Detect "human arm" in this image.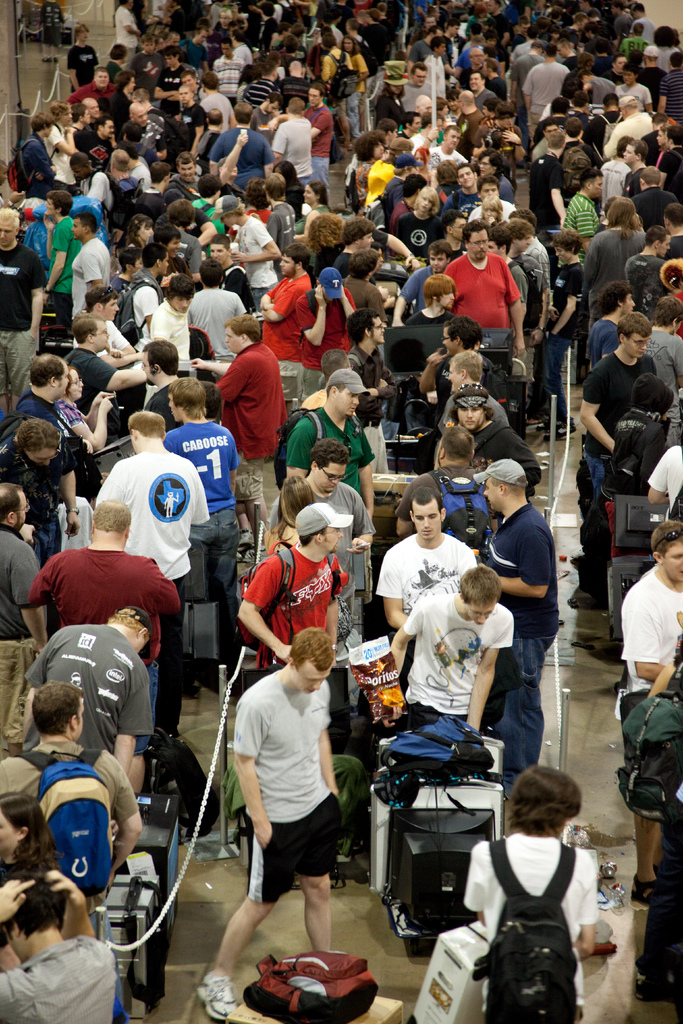
Detection: <bbox>15, 516, 40, 548</bbox>.
